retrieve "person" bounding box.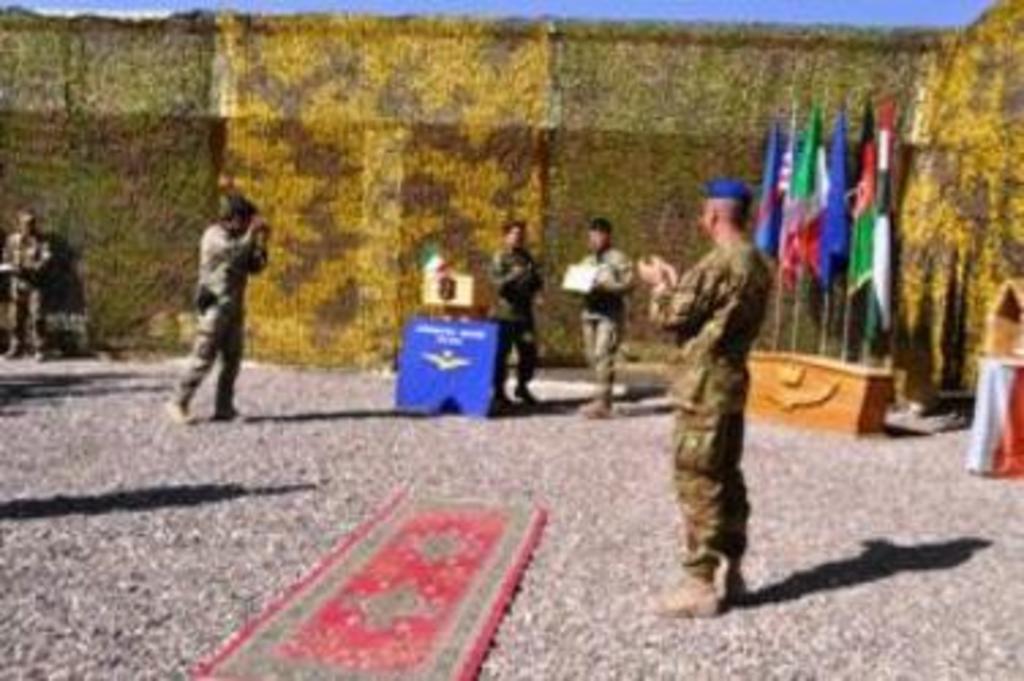
Bounding box: select_region(166, 191, 267, 425).
